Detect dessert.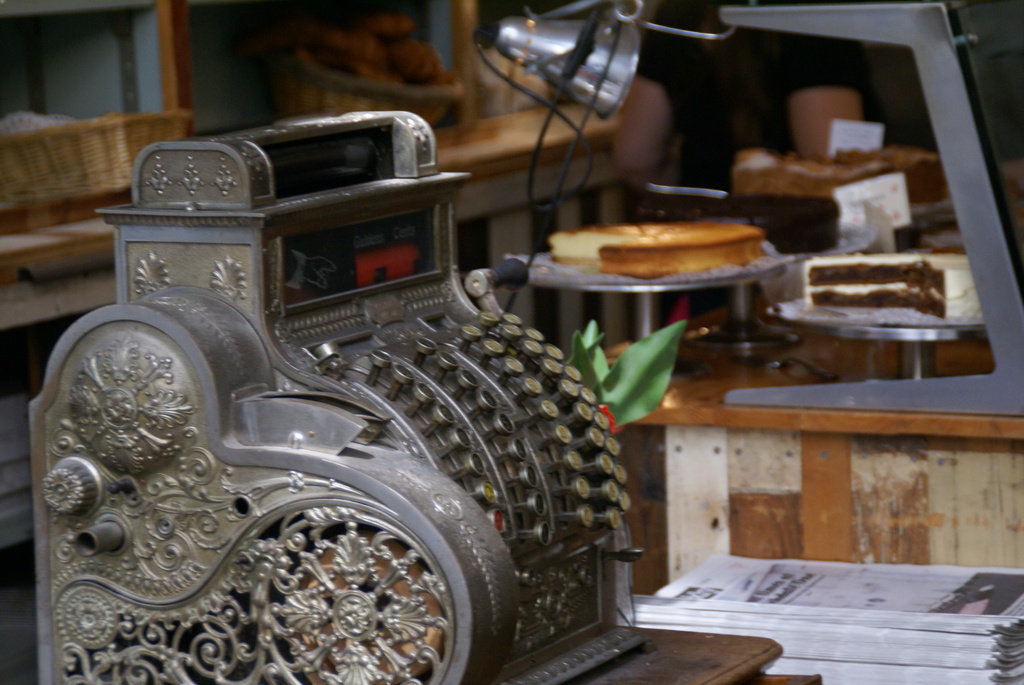
Detected at rect(717, 141, 938, 212).
